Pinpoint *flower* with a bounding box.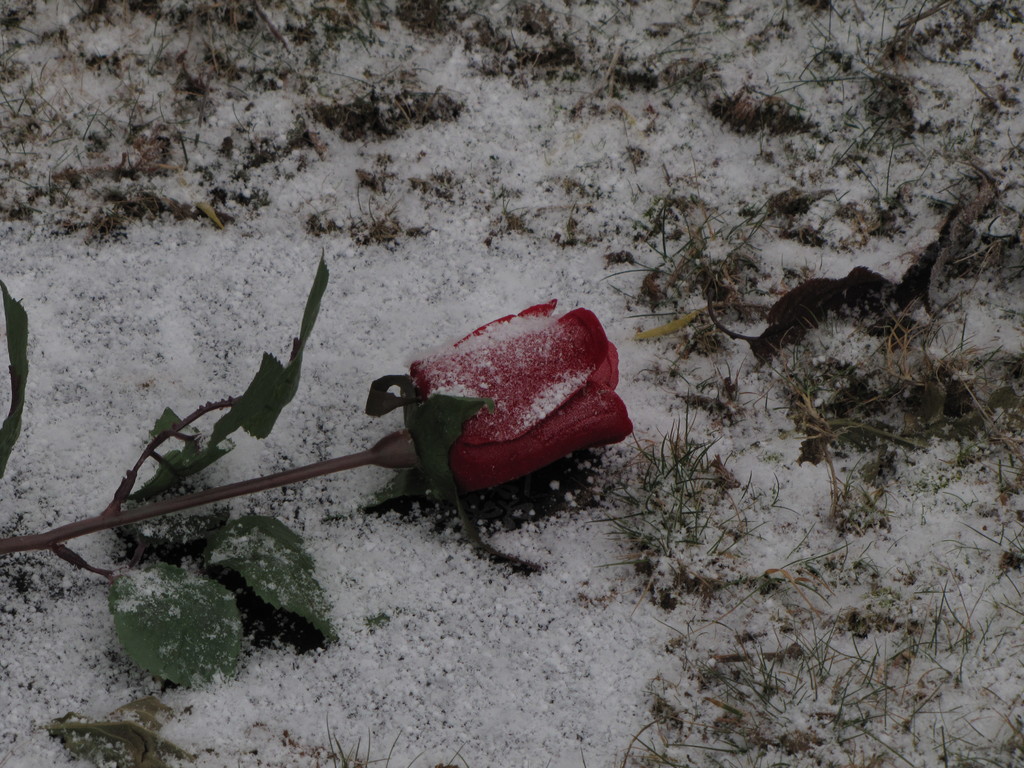
box(365, 292, 636, 515).
